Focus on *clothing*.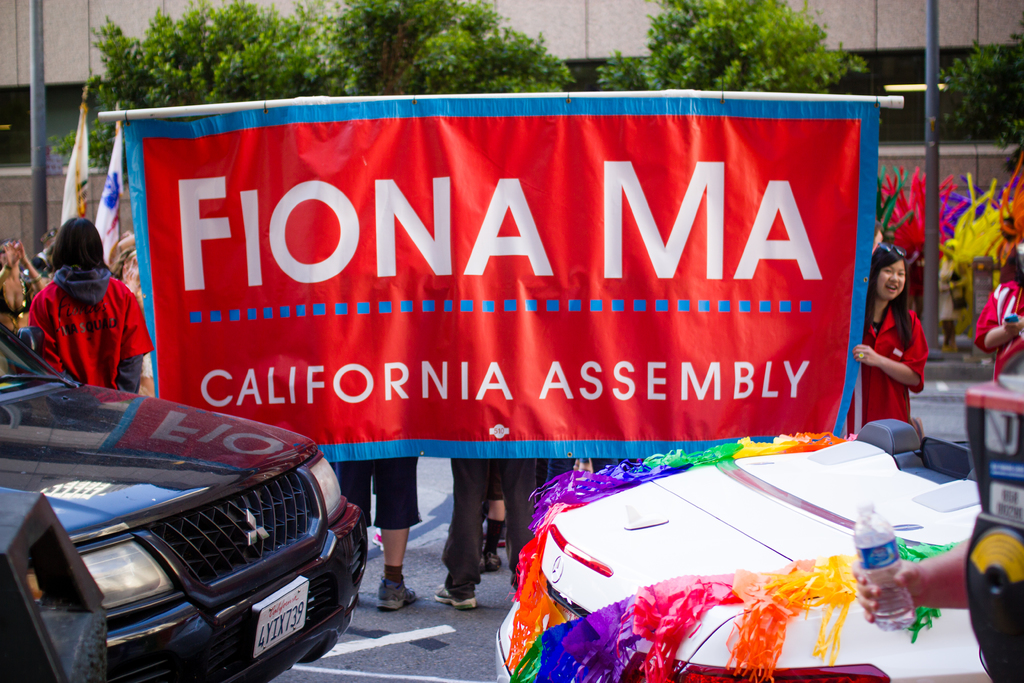
Focused at box=[18, 245, 143, 399].
